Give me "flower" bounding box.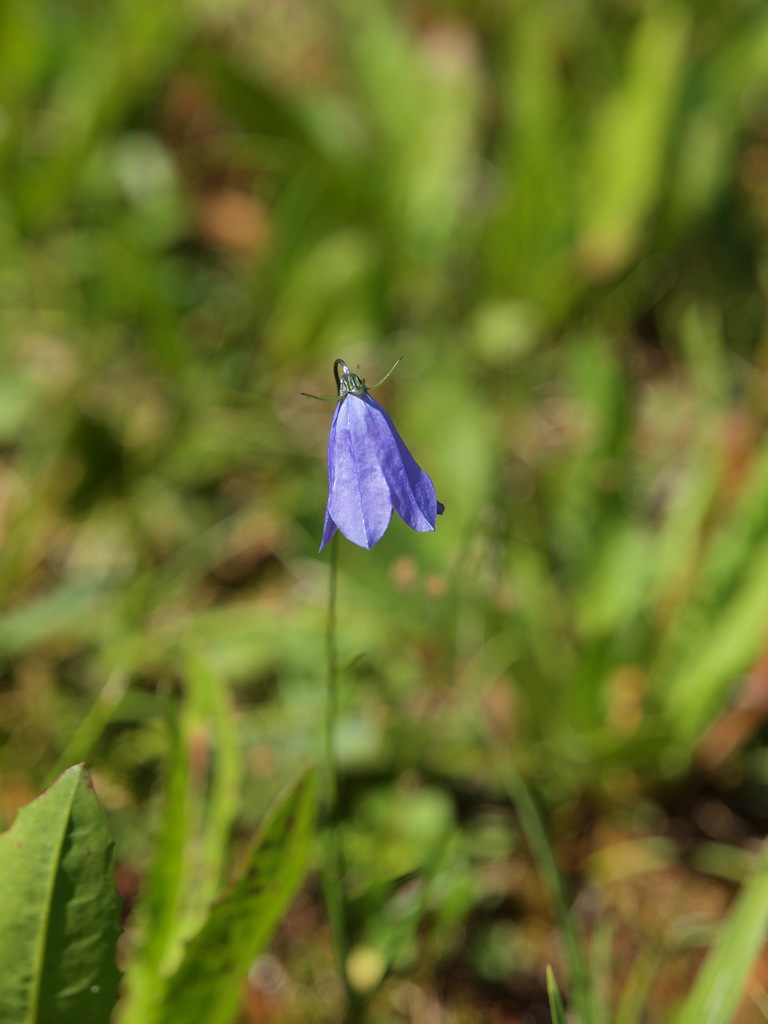
bbox(316, 358, 449, 548).
